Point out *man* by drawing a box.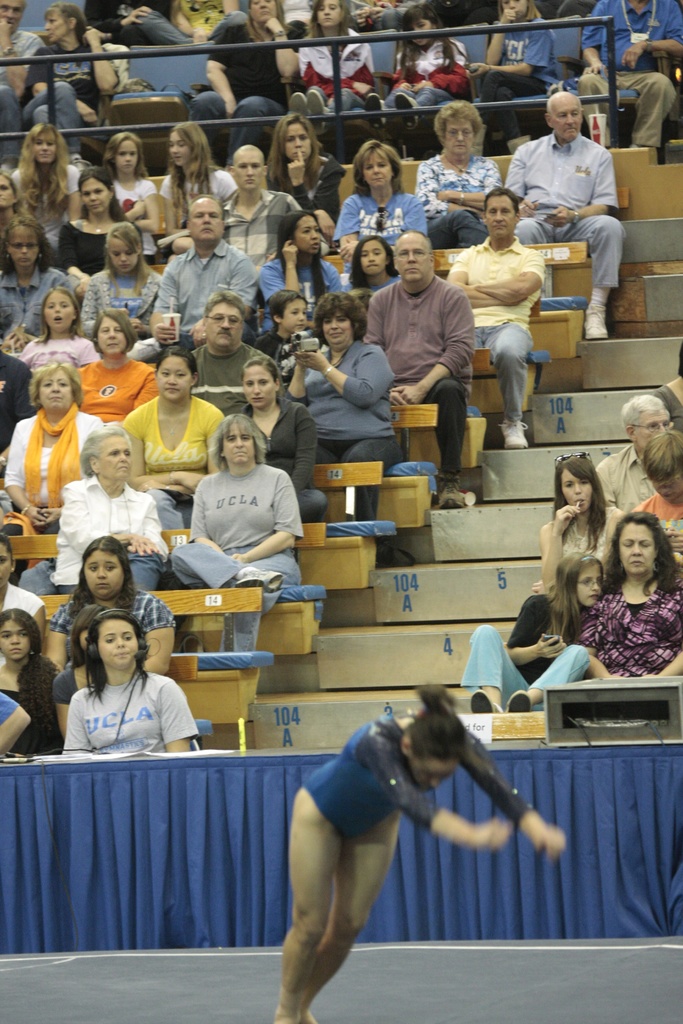
x1=513 y1=81 x2=632 y2=269.
